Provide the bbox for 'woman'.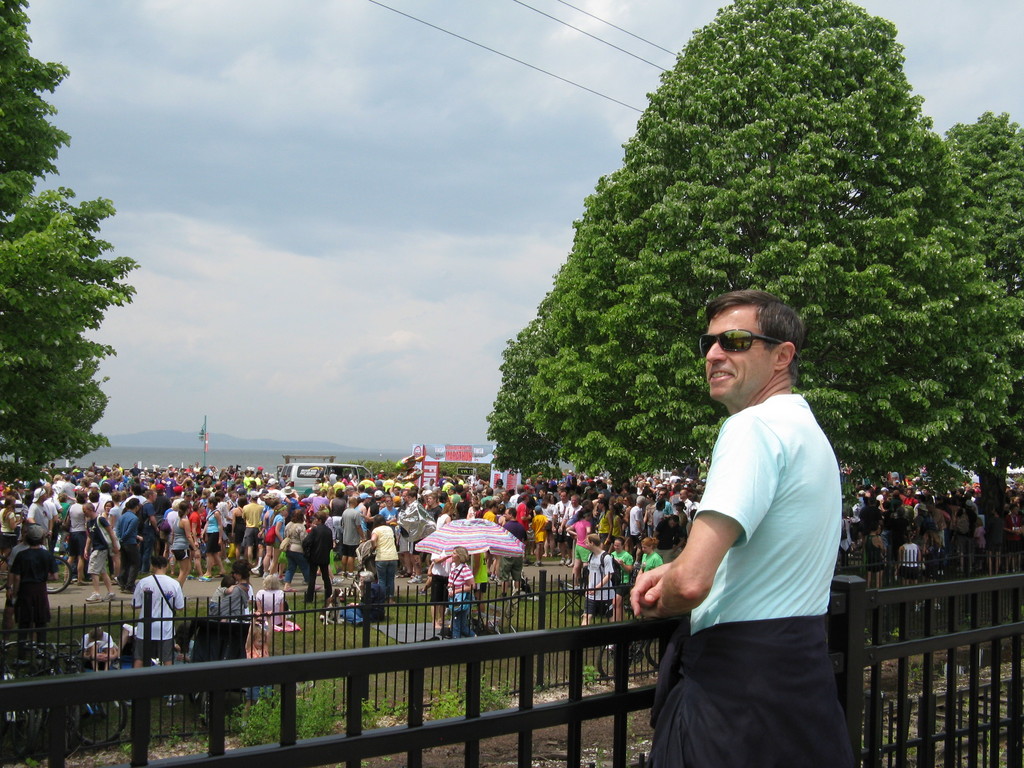
pyautogui.locateOnScreen(231, 494, 250, 554).
